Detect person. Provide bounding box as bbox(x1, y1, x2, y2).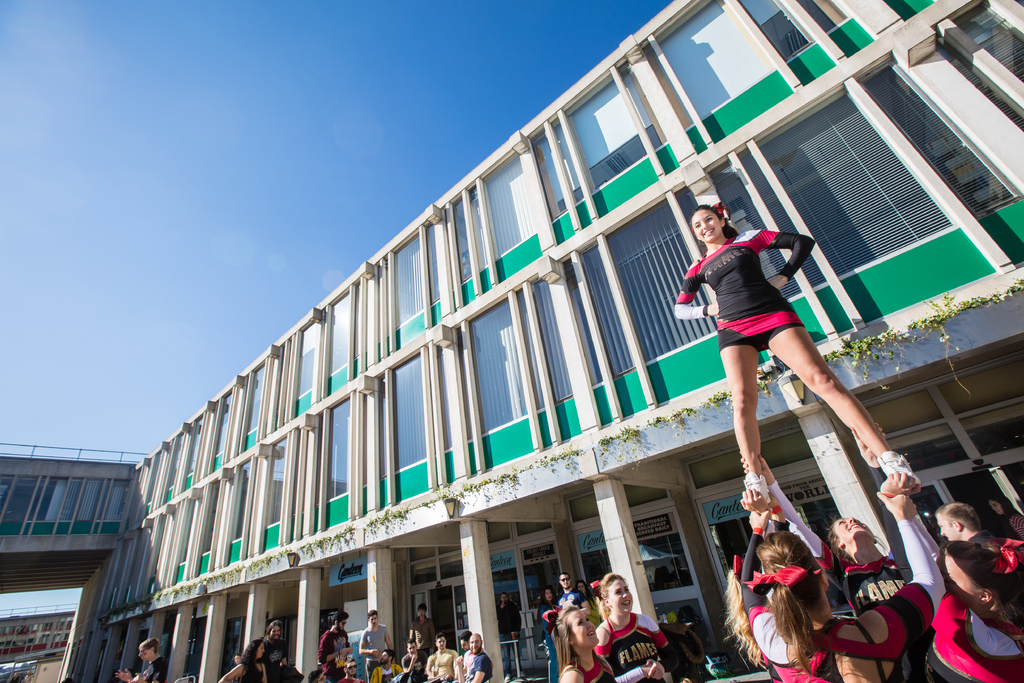
bbox(938, 498, 995, 548).
